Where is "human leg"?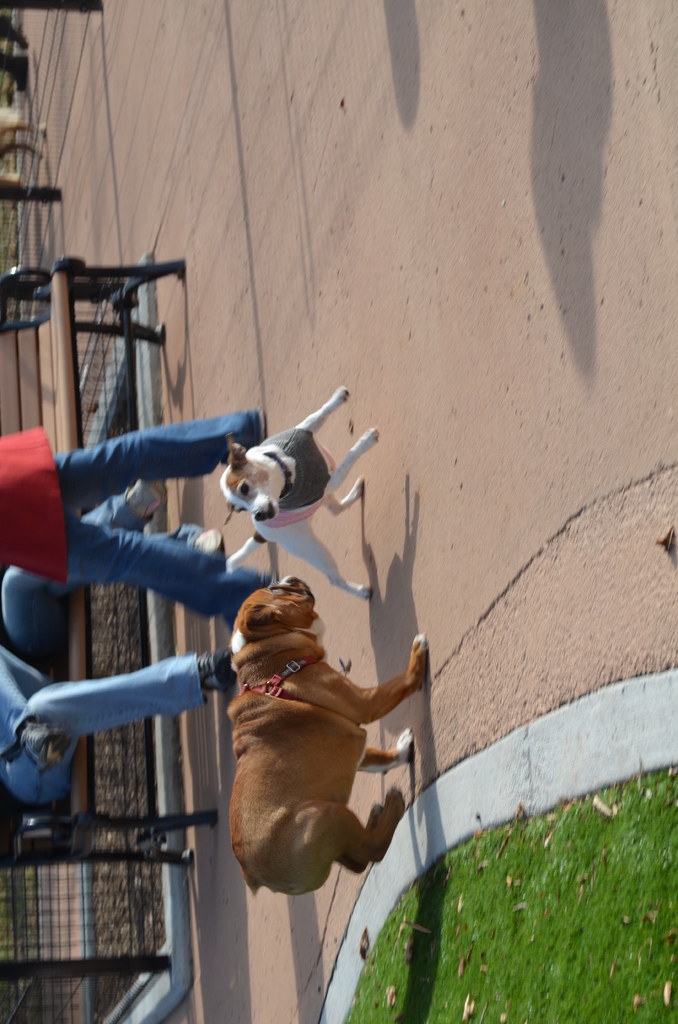
(51, 510, 275, 619).
